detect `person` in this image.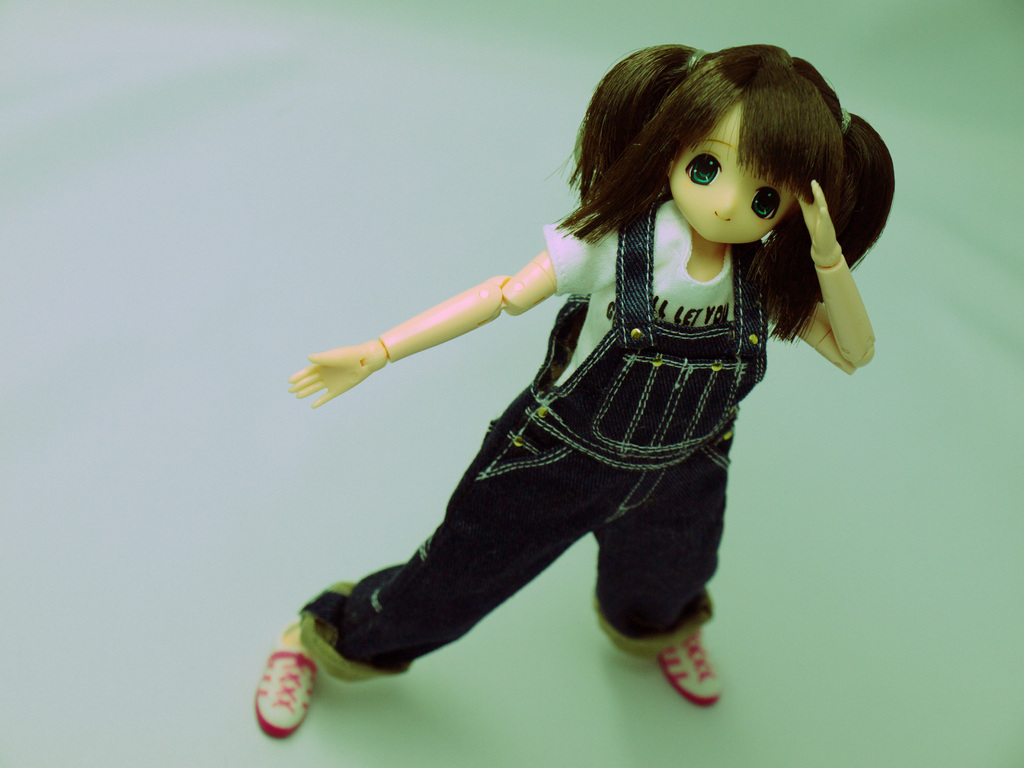
Detection: bbox=[245, 42, 897, 741].
